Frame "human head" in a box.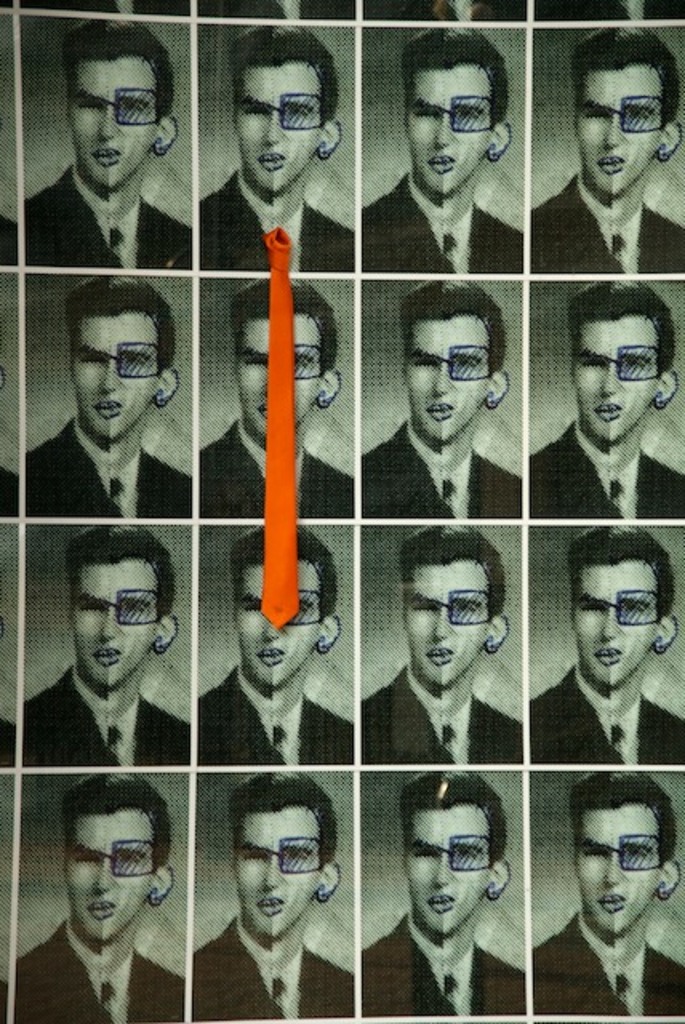
[x1=53, y1=774, x2=171, y2=938].
